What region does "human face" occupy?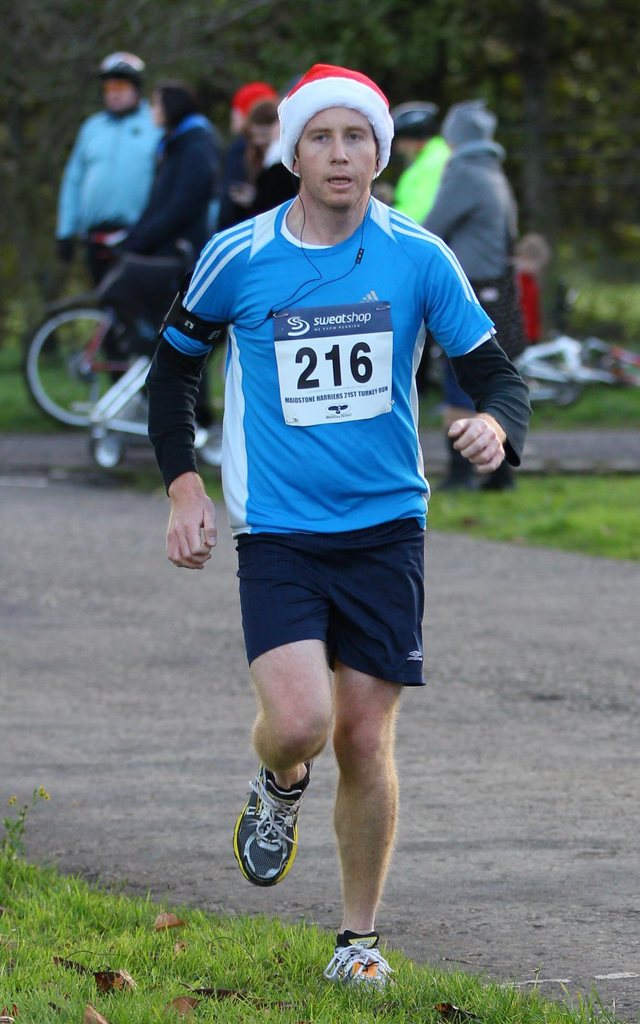
pyautogui.locateOnScreen(150, 99, 167, 120).
